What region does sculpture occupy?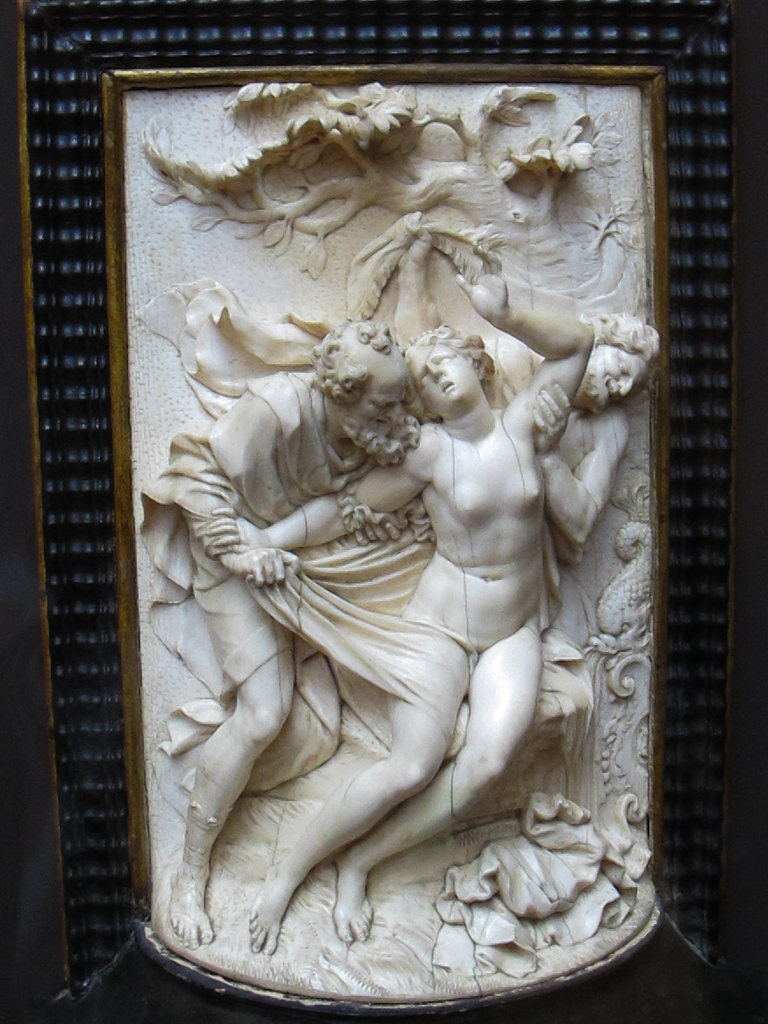
left=220, top=223, right=605, bottom=987.
